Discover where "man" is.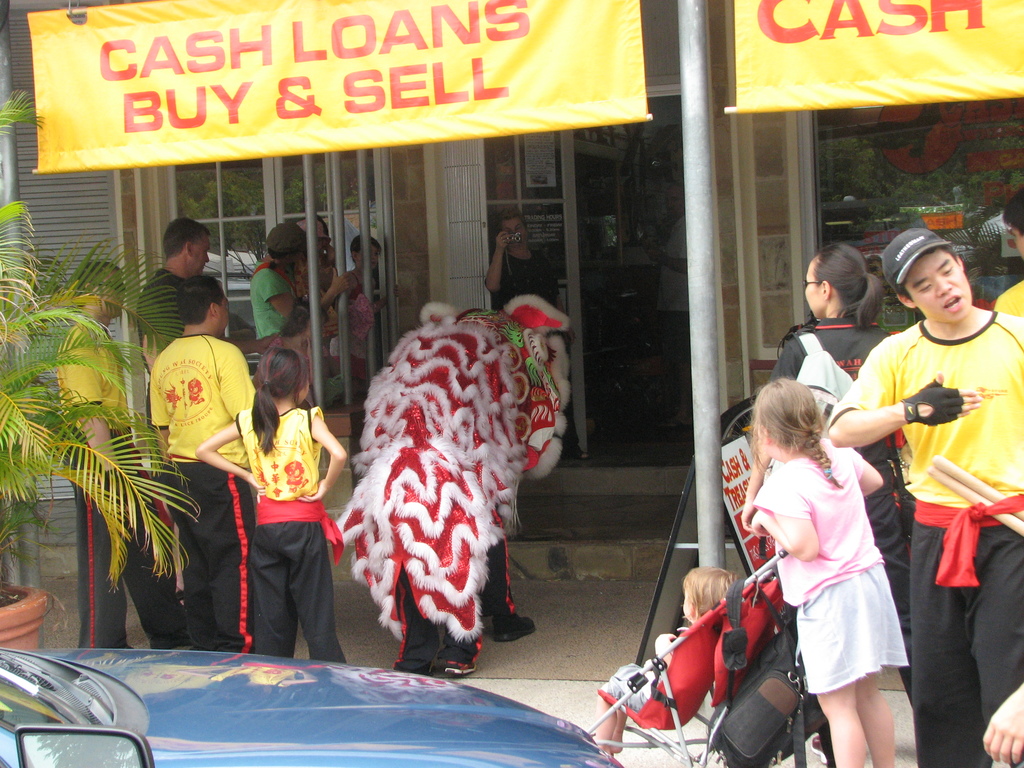
Discovered at [x1=58, y1=260, x2=194, y2=648].
